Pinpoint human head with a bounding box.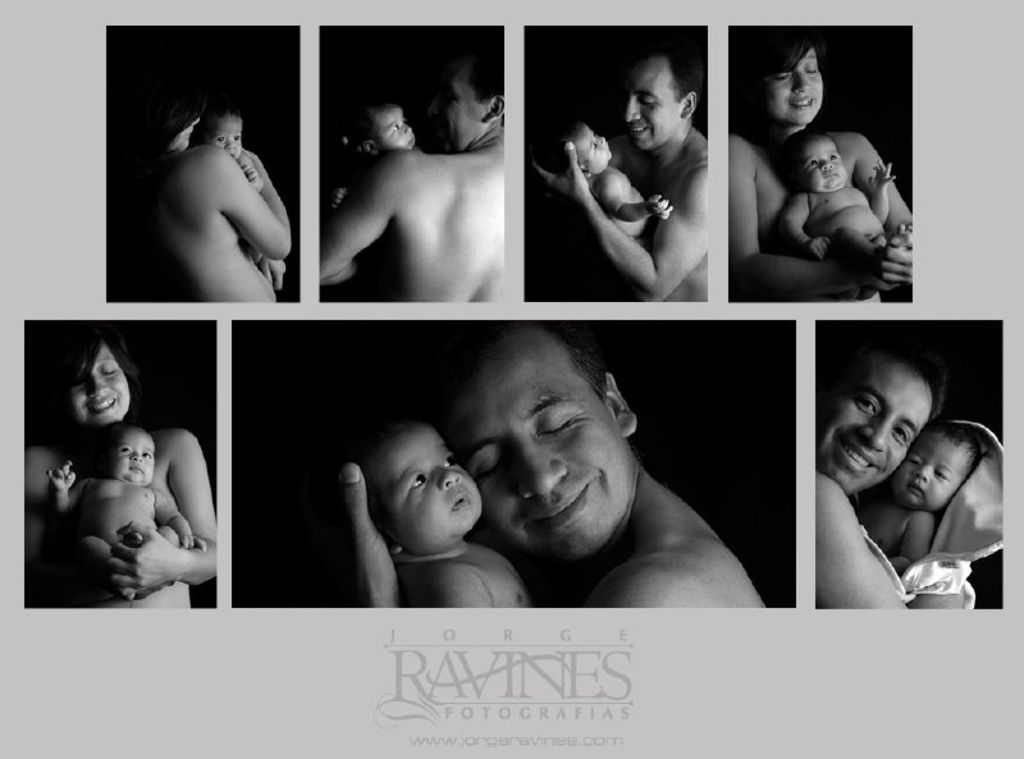
select_region(623, 49, 695, 148).
